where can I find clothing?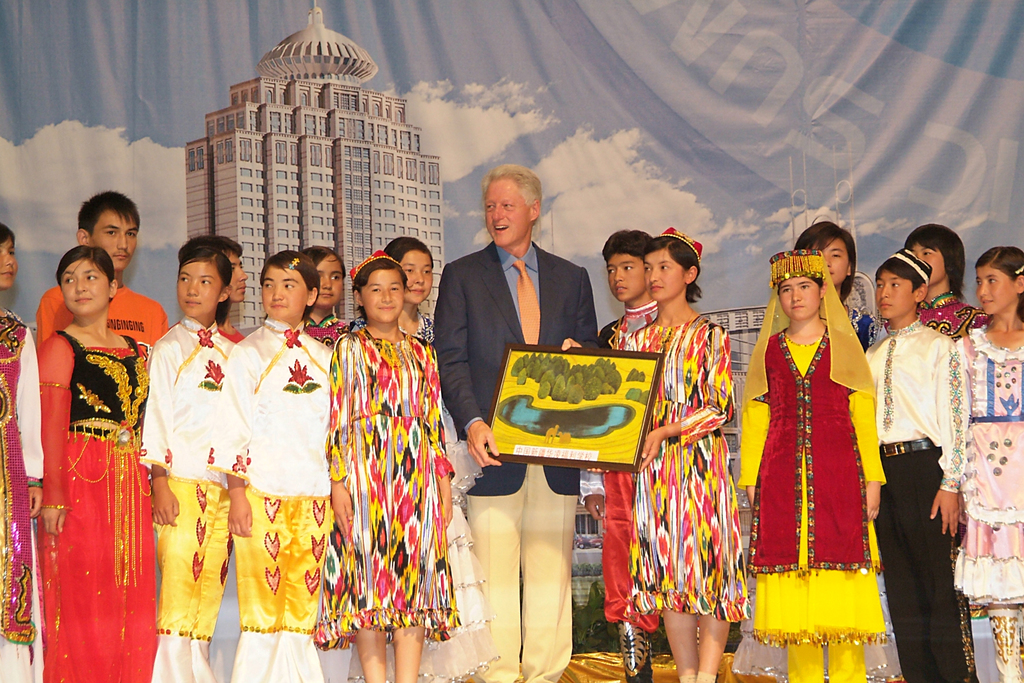
You can find it at {"left": 349, "top": 304, "right": 441, "bottom": 342}.
